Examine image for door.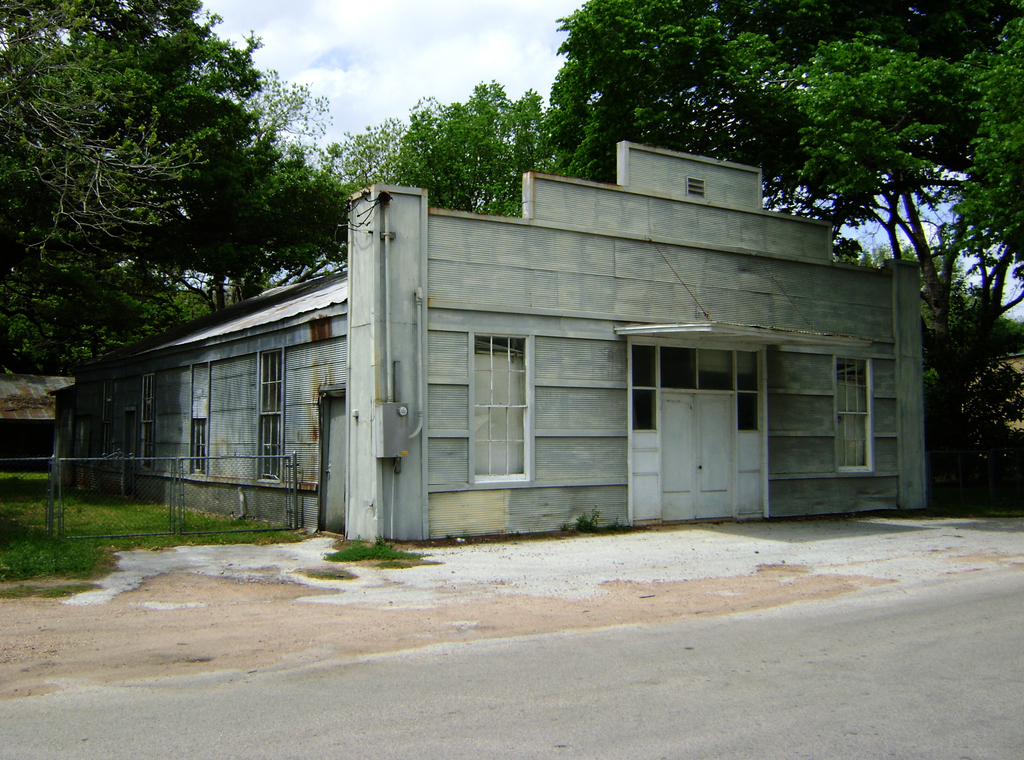
Examination result: <region>314, 391, 359, 540</region>.
